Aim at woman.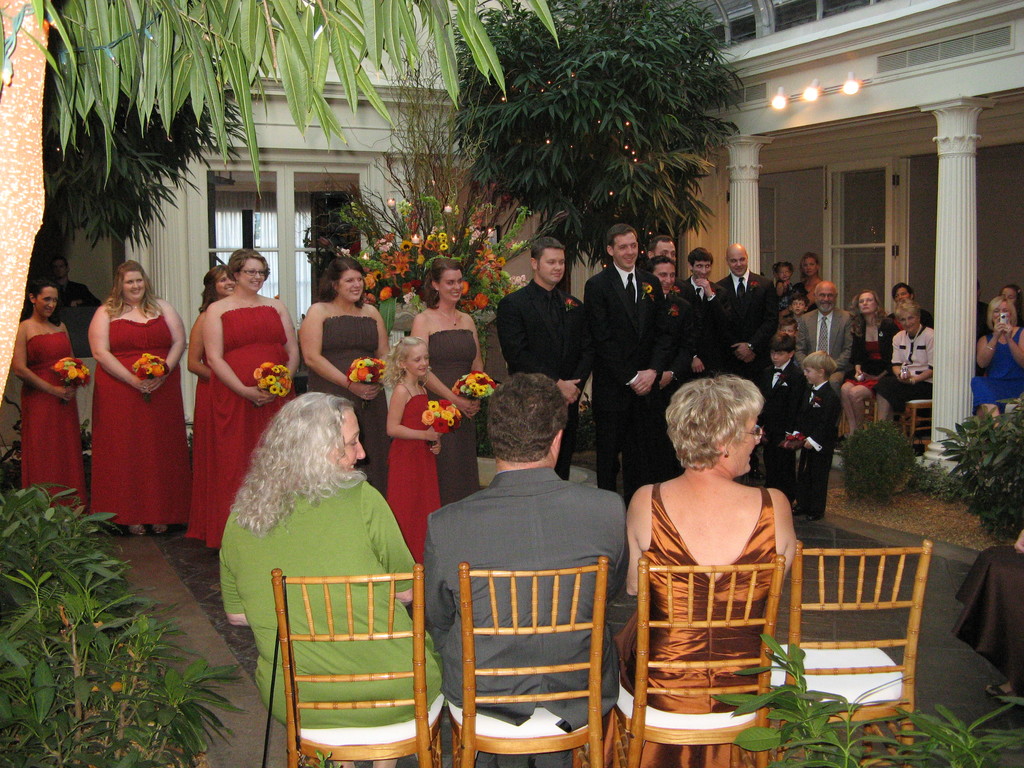
Aimed at select_region(969, 294, 1023, 446).
